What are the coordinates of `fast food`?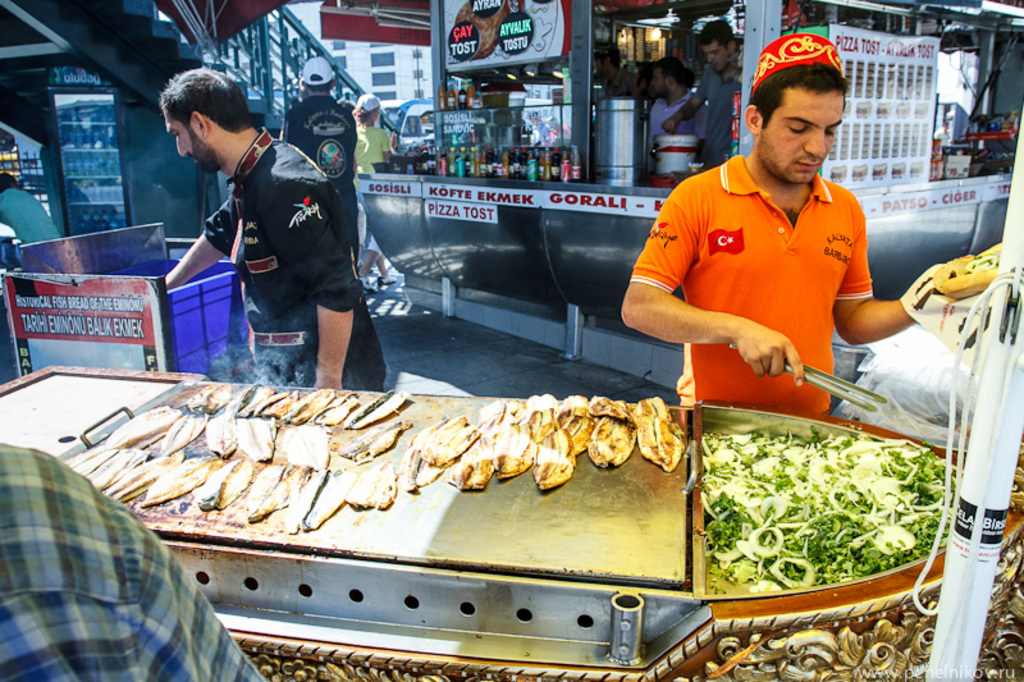
<region>246, 463, 287, 526</region>.
